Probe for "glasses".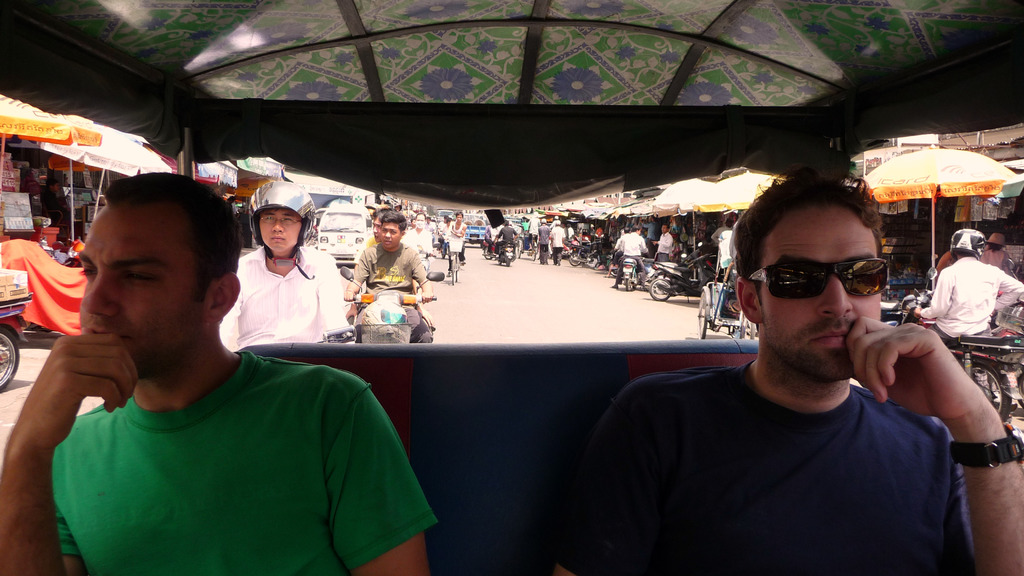
Probe result: x1=748, y1=258, x2=893, y2=300.
